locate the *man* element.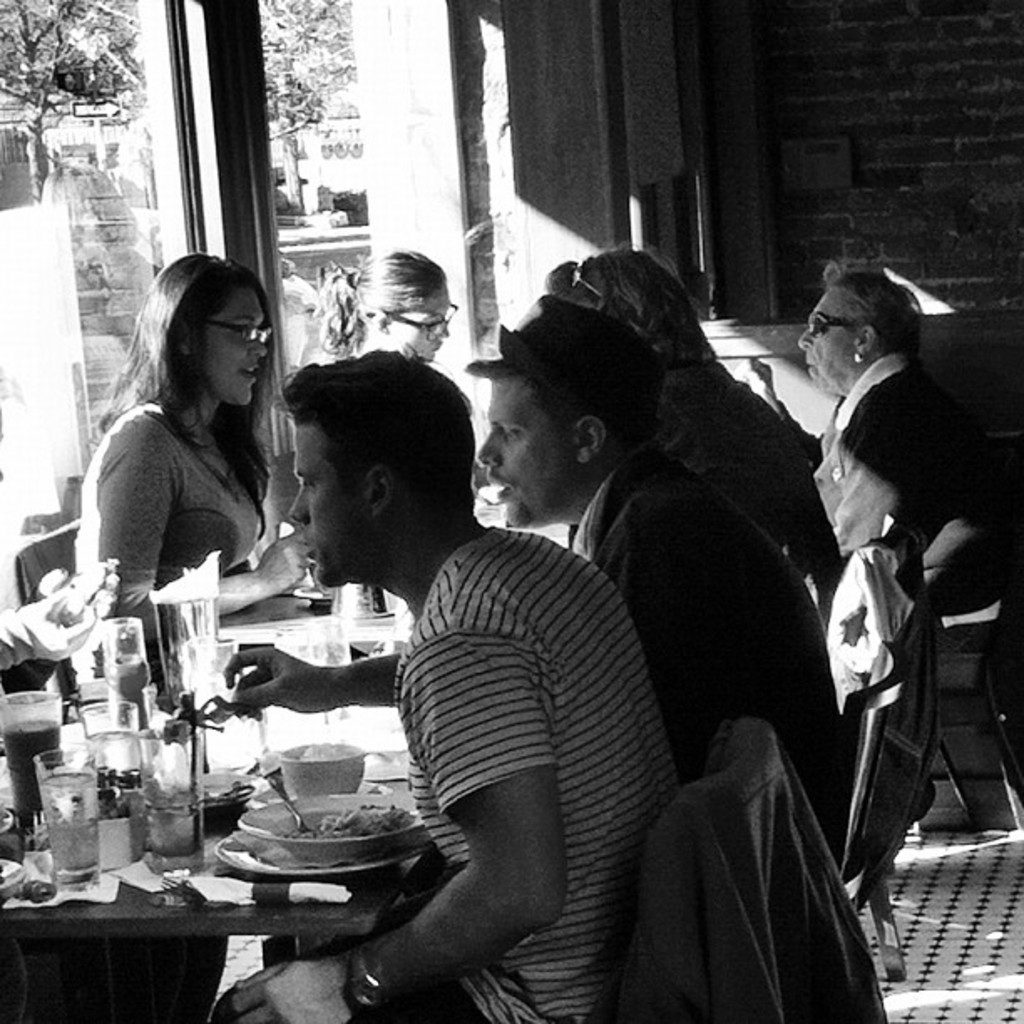
Element bbox: <box>472,301,847,877</box>.
